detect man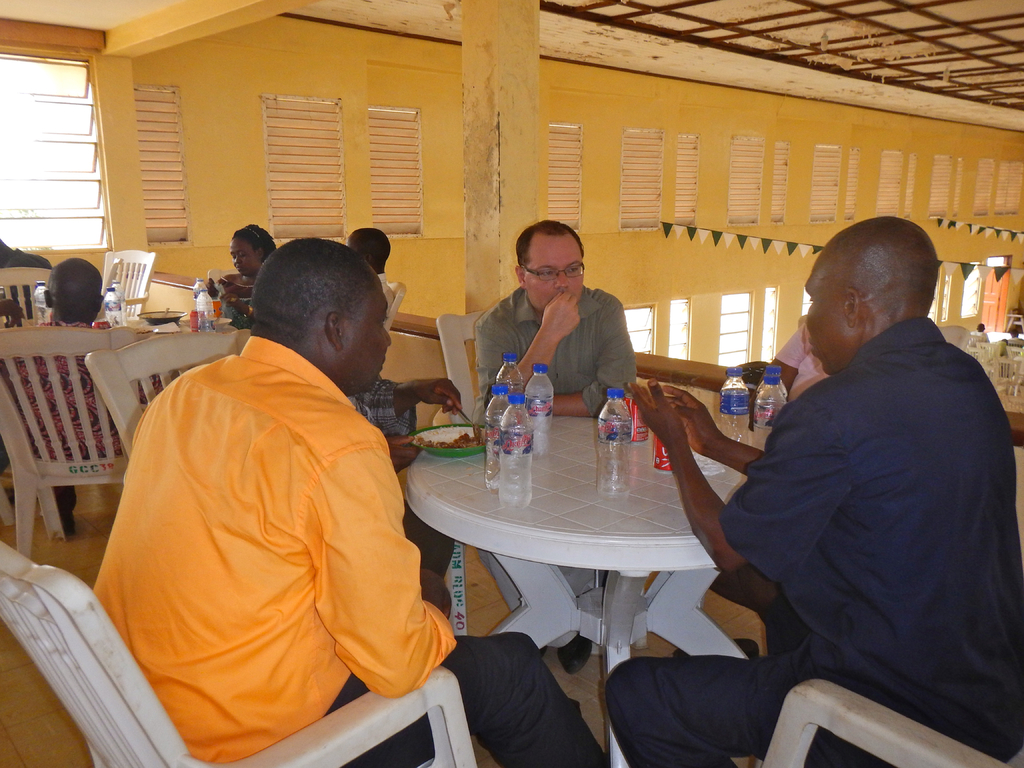
602:214:1023:767
